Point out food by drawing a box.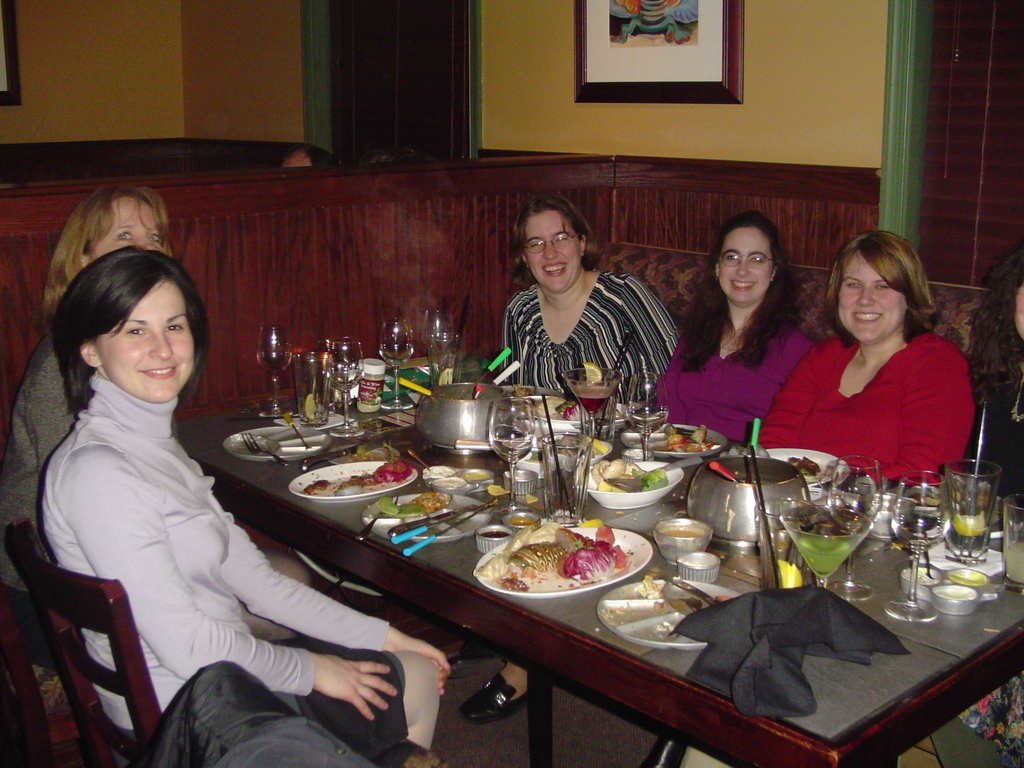
bbox=[949, 567, 988, 586].
